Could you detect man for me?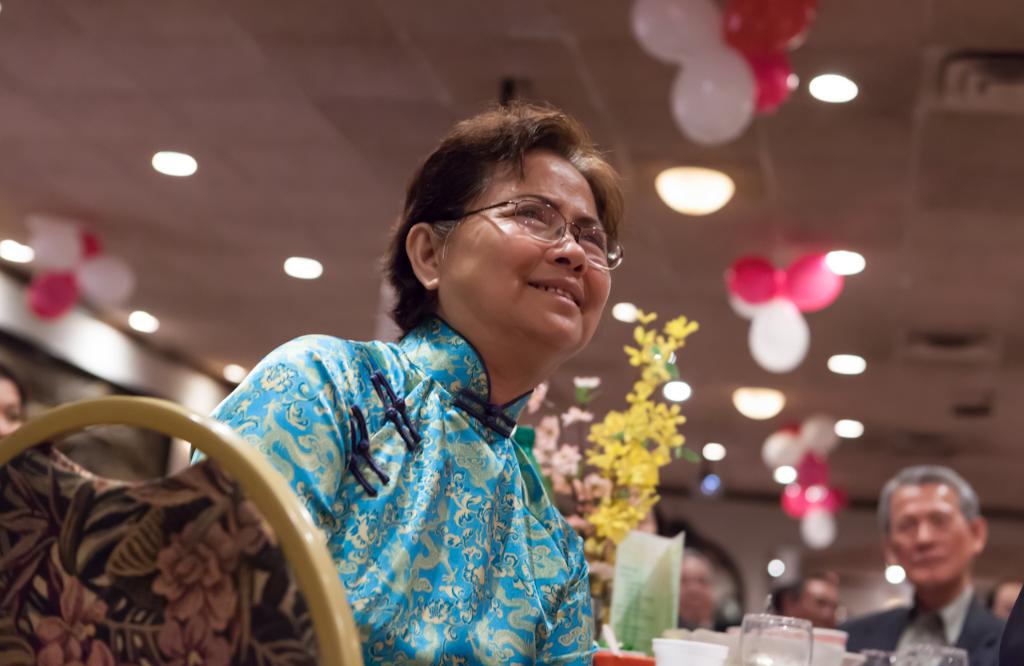
Detection result: 670,543,720,634.
